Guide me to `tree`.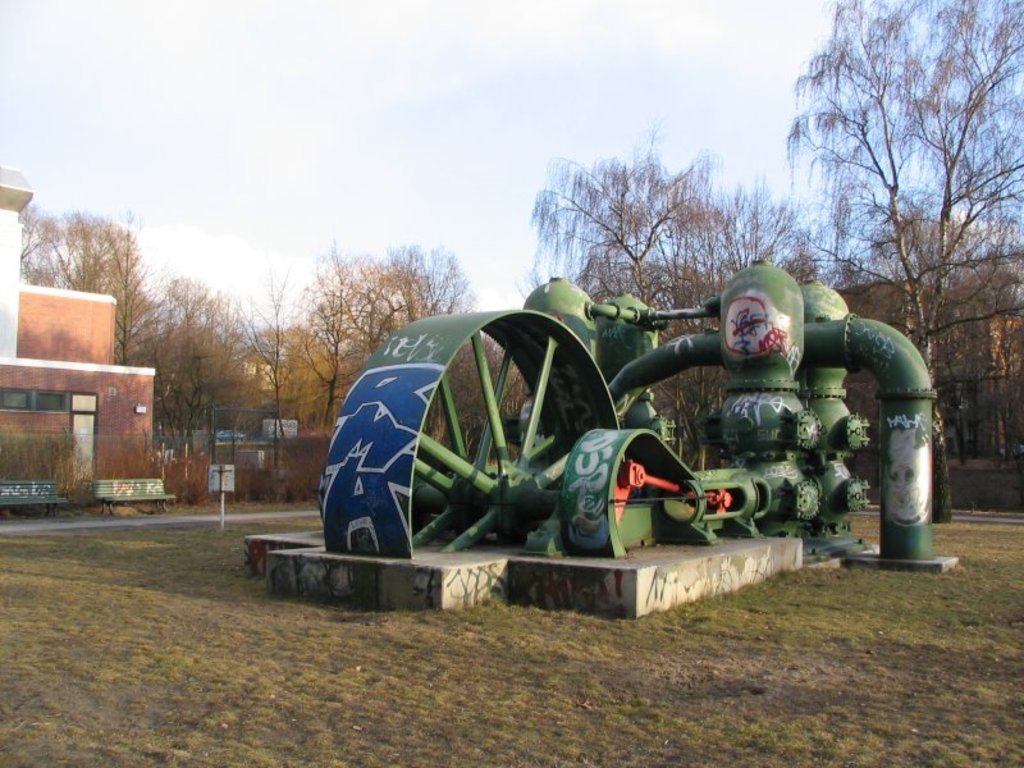
Guidance: x1=526, y1=137, x2=810, y2=460.
